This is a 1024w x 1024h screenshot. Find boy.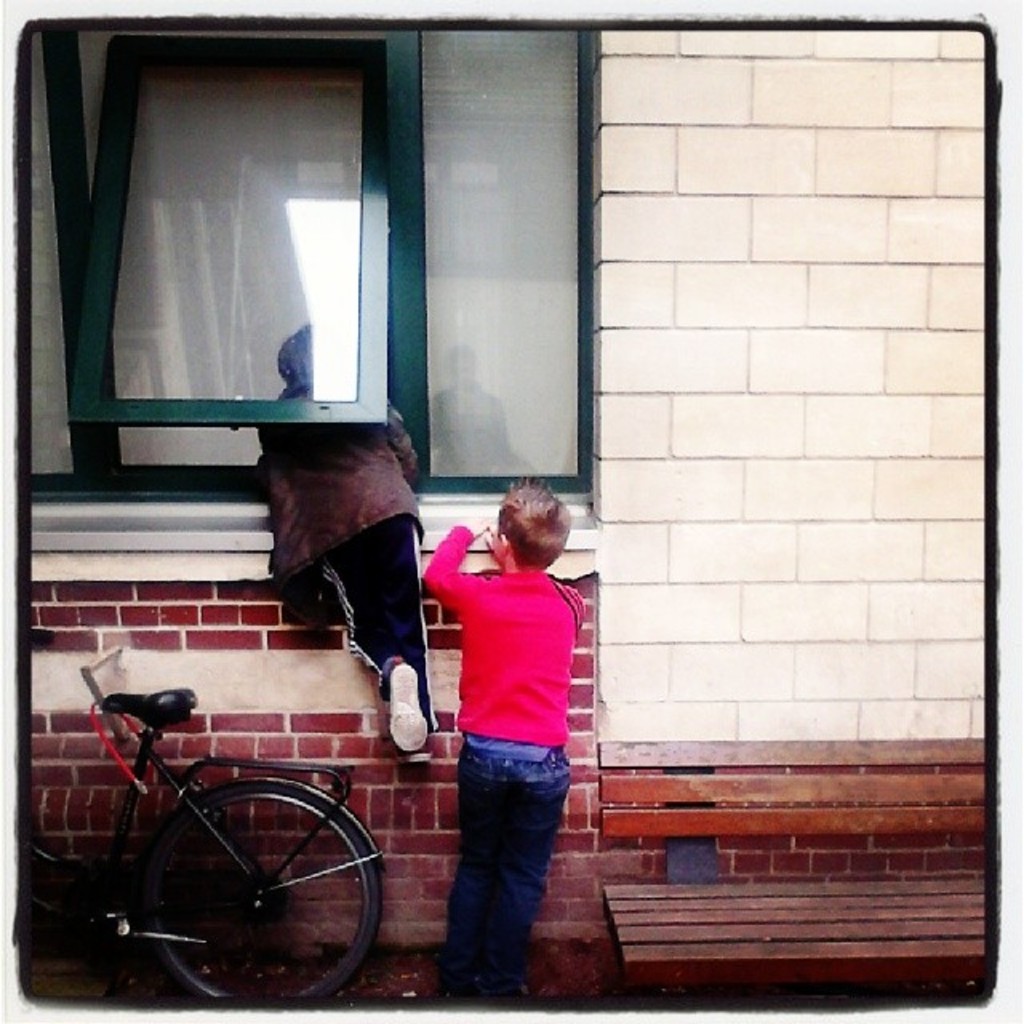
Bounding box: [394,477,597,1002].
